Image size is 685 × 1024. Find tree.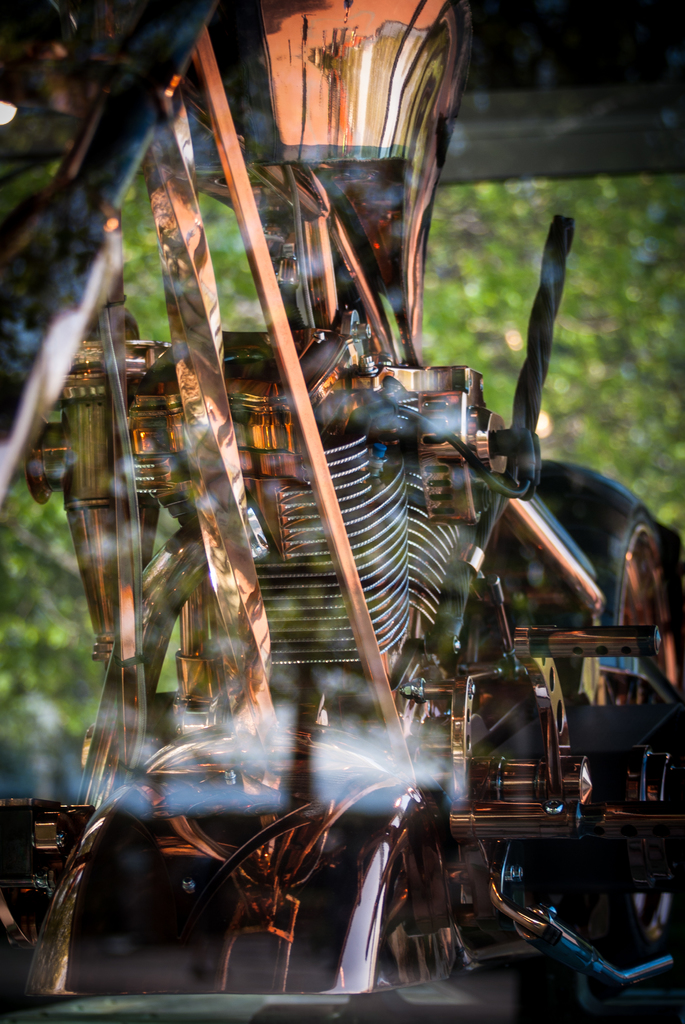
locate(0, 173, 684, 754).
